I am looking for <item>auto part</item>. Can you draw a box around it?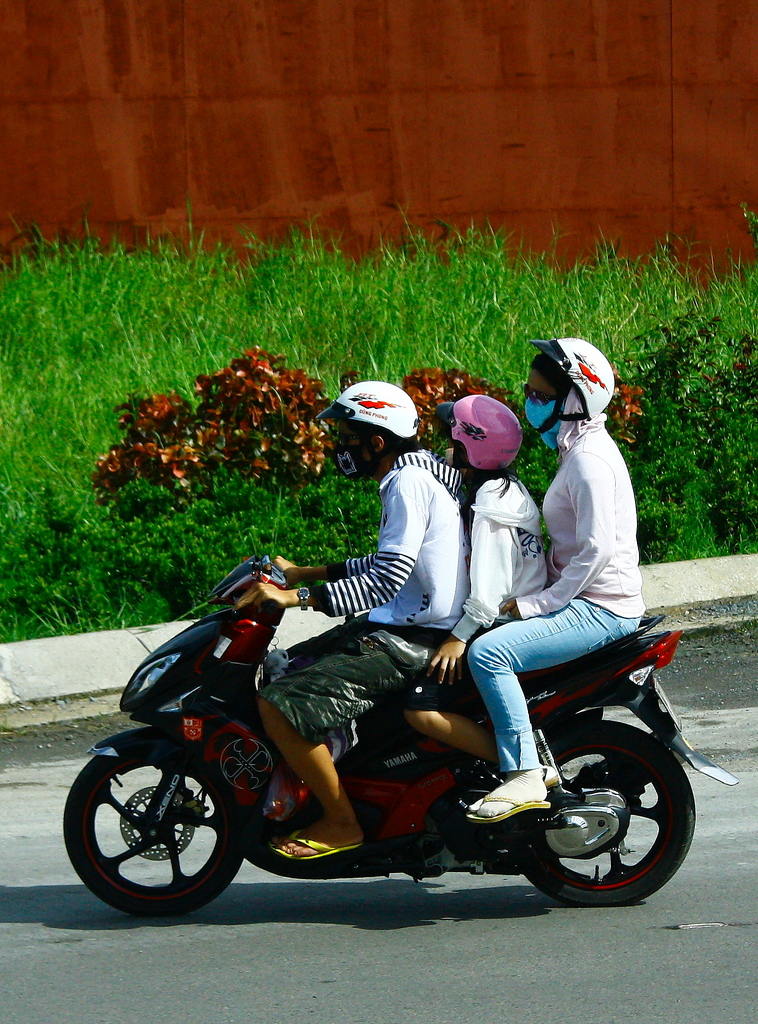
Sure, the bounding box is (left=520, top=711, right=702, bottom=906).
